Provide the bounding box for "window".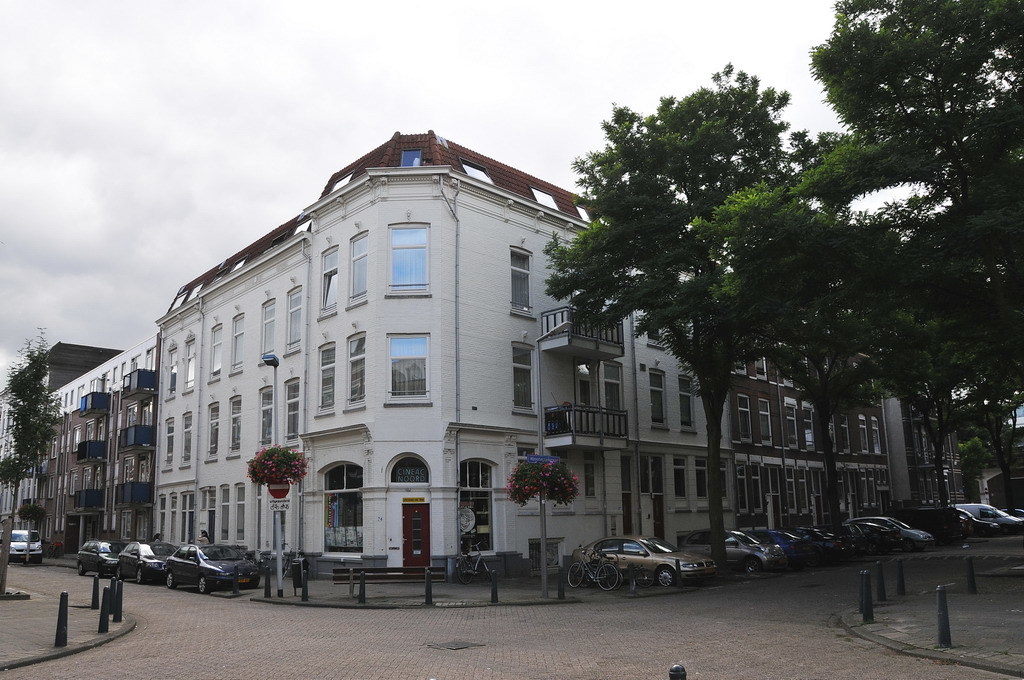
detection(261, 384, 274, 449).
